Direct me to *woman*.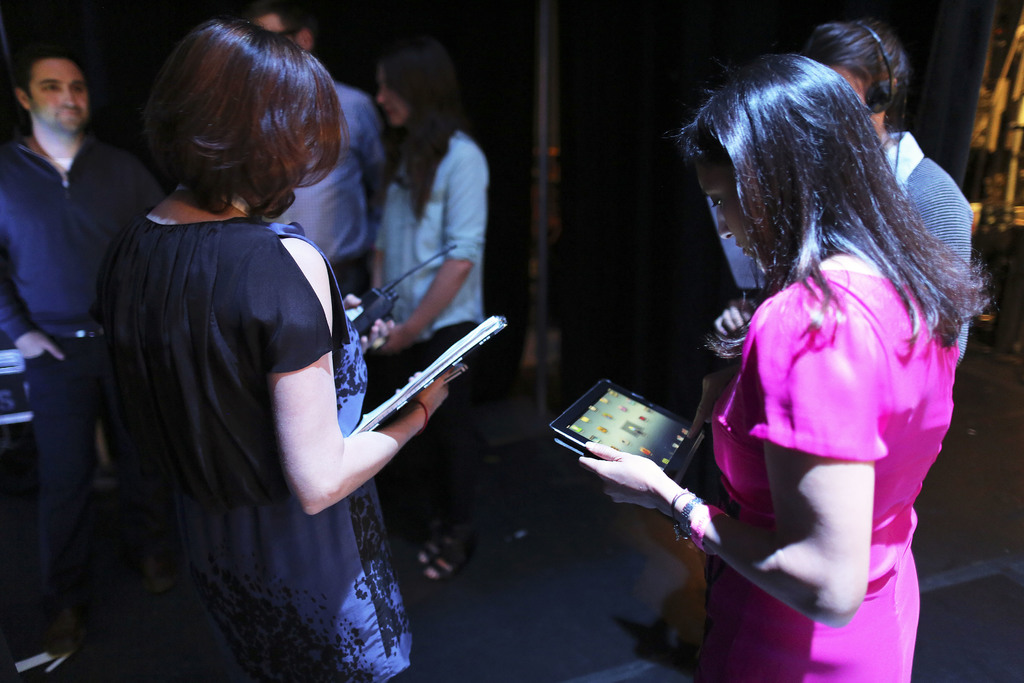
Direction: bbox=(577, 52, 988, 682).
